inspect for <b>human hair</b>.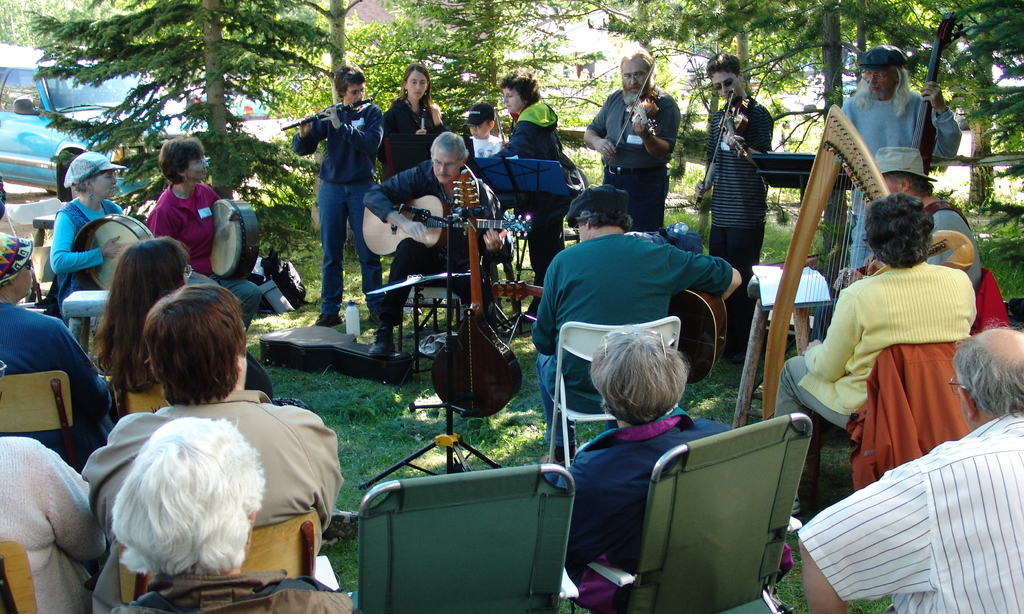
Inspection: l=428, t=129, r=468, b=169.
